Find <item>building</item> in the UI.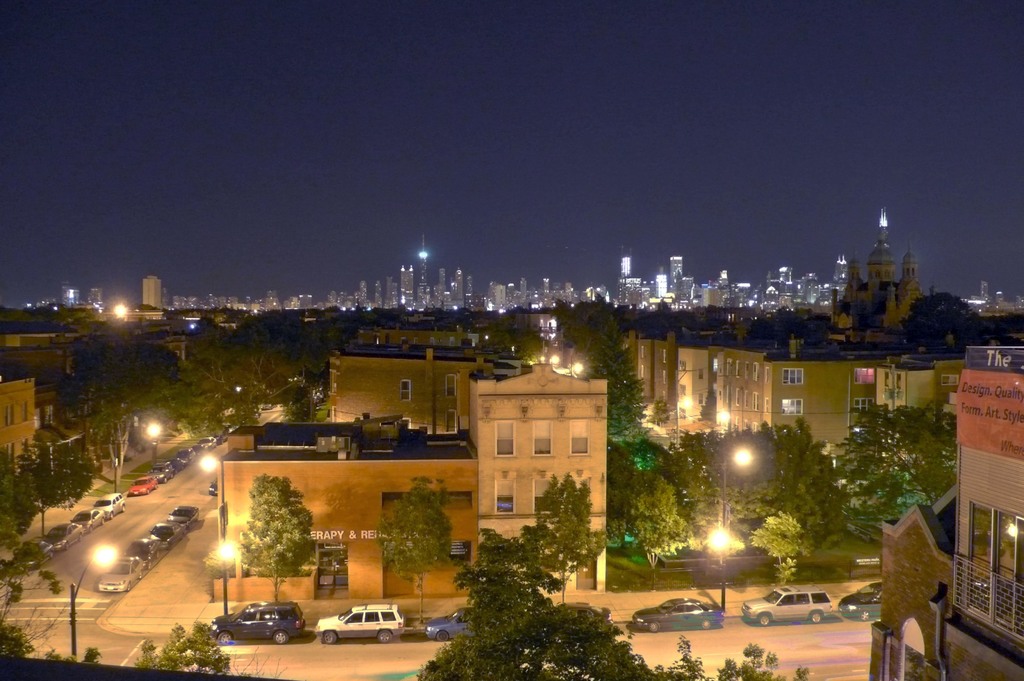
UI element at region(0, 378, 38, 467).
